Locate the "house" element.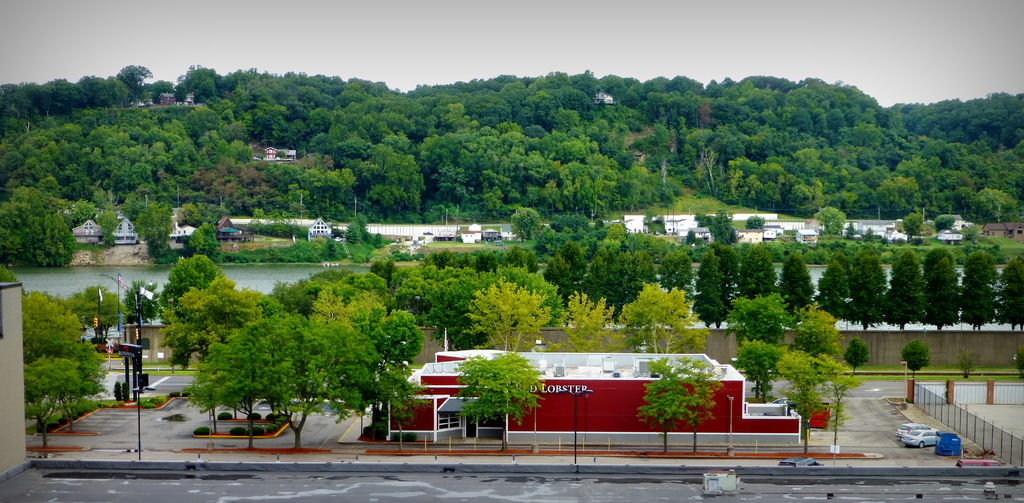
Element bbox: (left=255, top=144, right=303, bottom=163).
